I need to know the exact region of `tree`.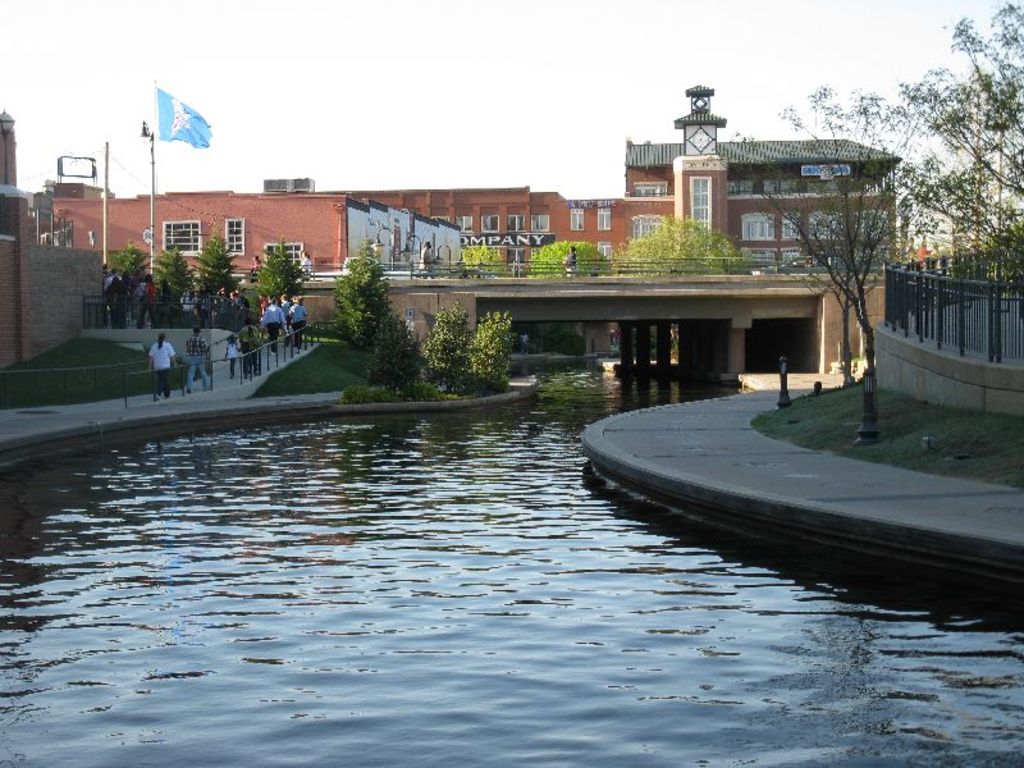
Region: bbox(672, 82, 950, 378).
